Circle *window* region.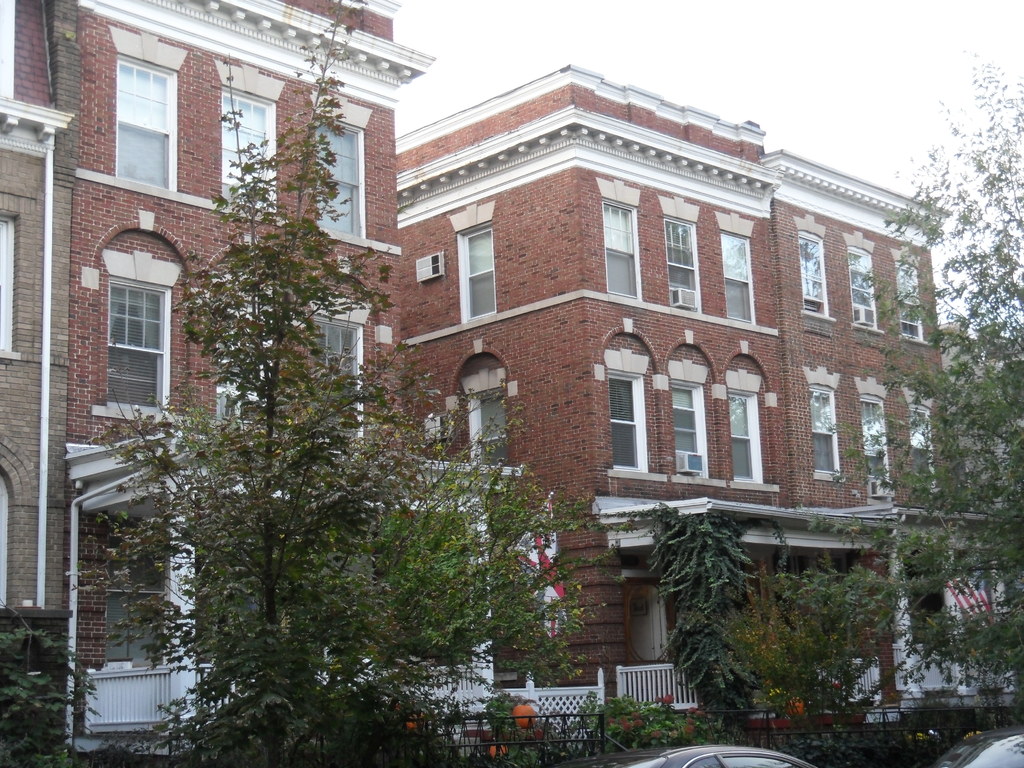
Region: BBox(711, 207, 758, 324).
